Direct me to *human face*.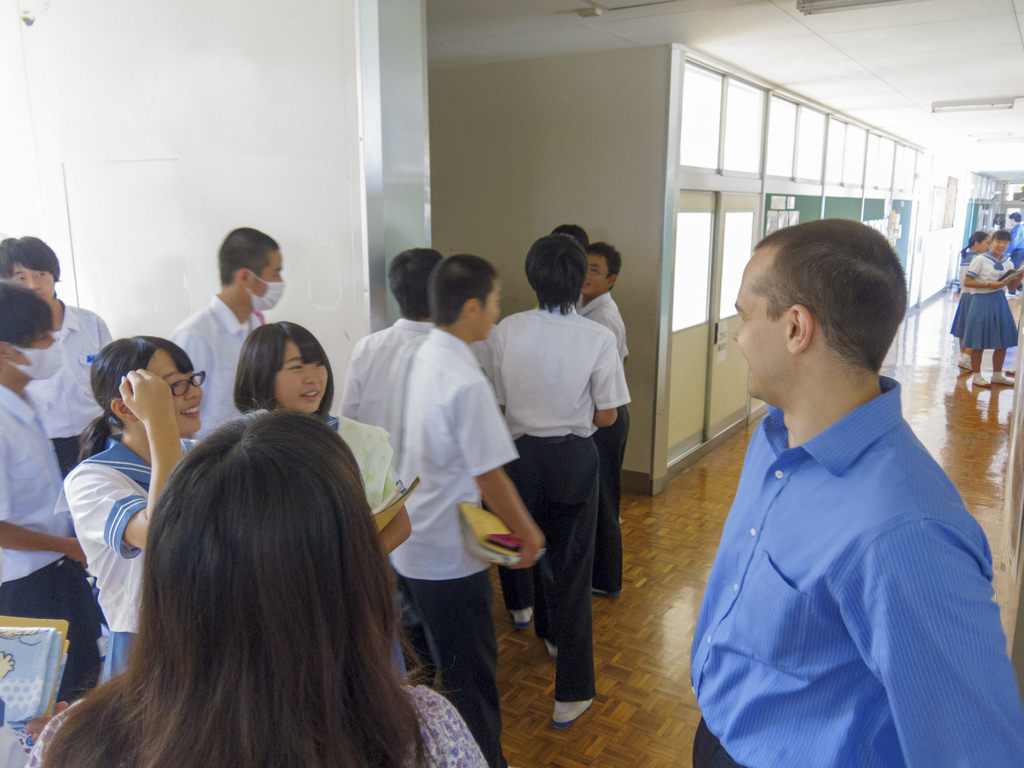
Direction: (253,250,282,311).
